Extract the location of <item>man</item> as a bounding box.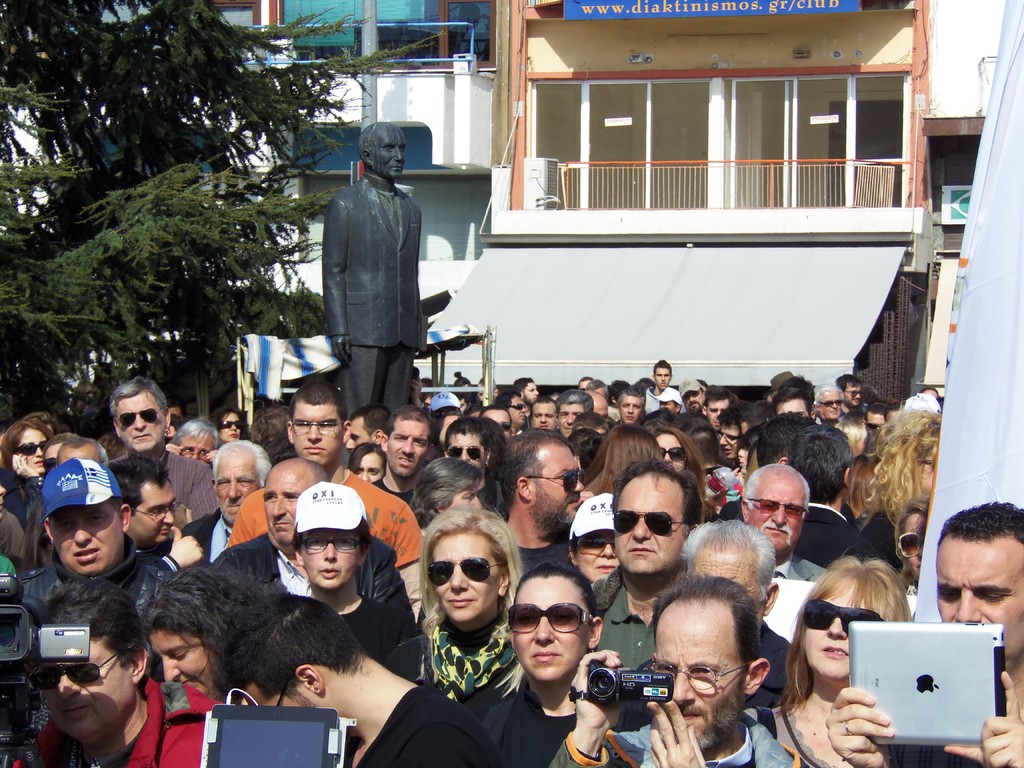
[left=104, top=373, right=208, bottom=529].
